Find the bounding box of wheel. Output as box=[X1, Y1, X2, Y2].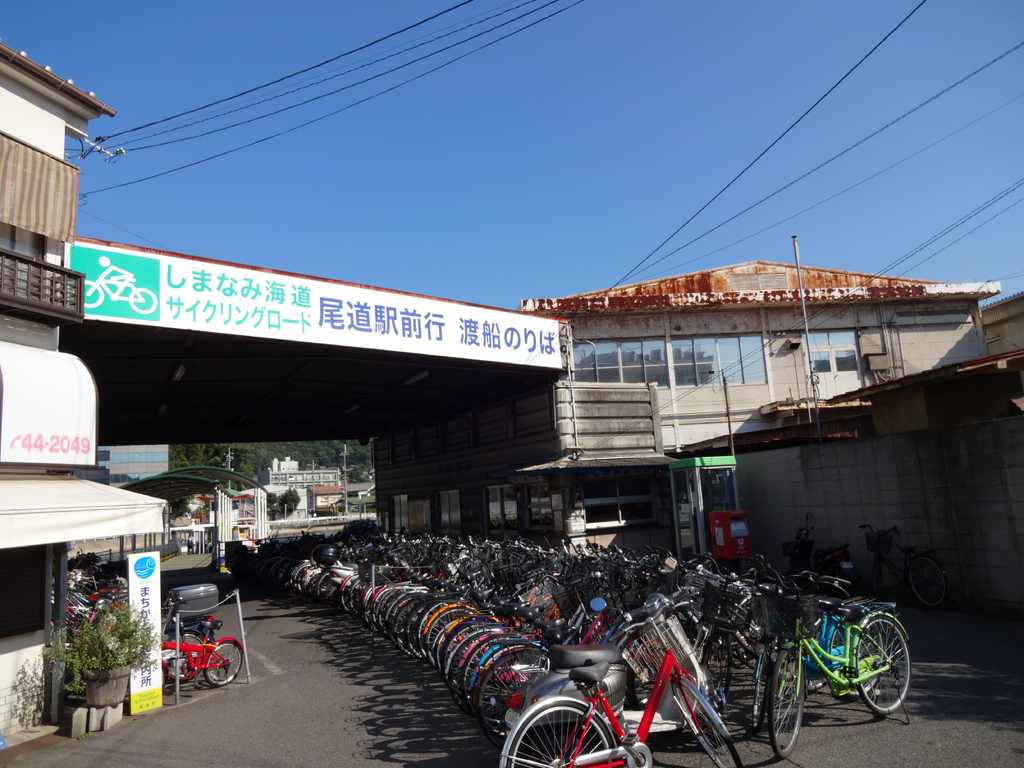
box=[854, 615, 913, 721].
